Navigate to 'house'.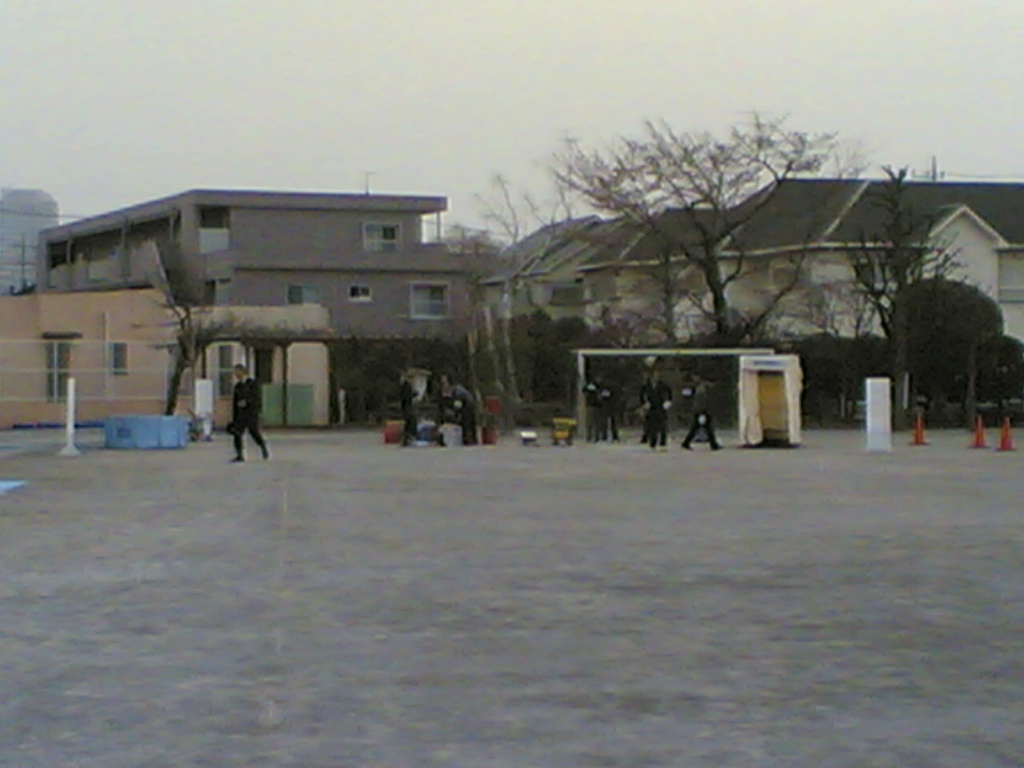
Navigation target: 497/153/993/434.
